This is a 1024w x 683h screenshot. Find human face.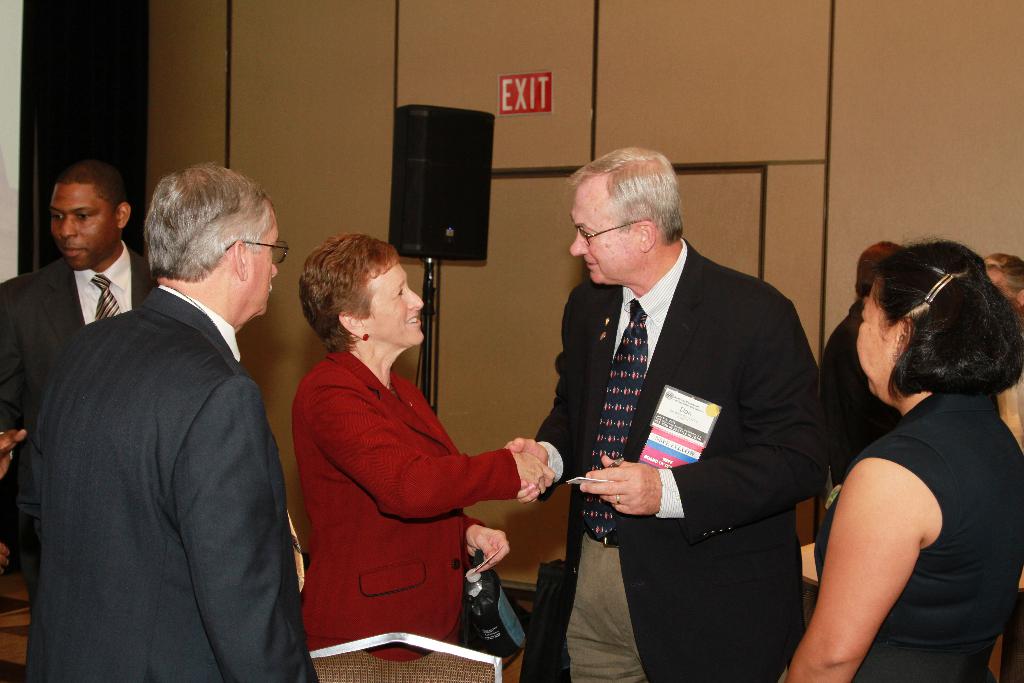
Bounding box: l=849, t=279, r=900, b=399.
